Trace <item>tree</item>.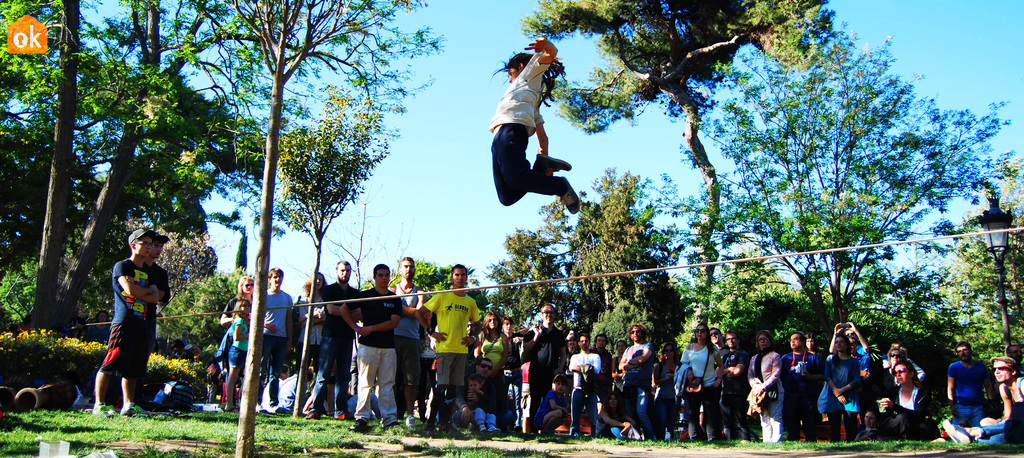
Traced to l=132, t=0, r=451, b=457.
